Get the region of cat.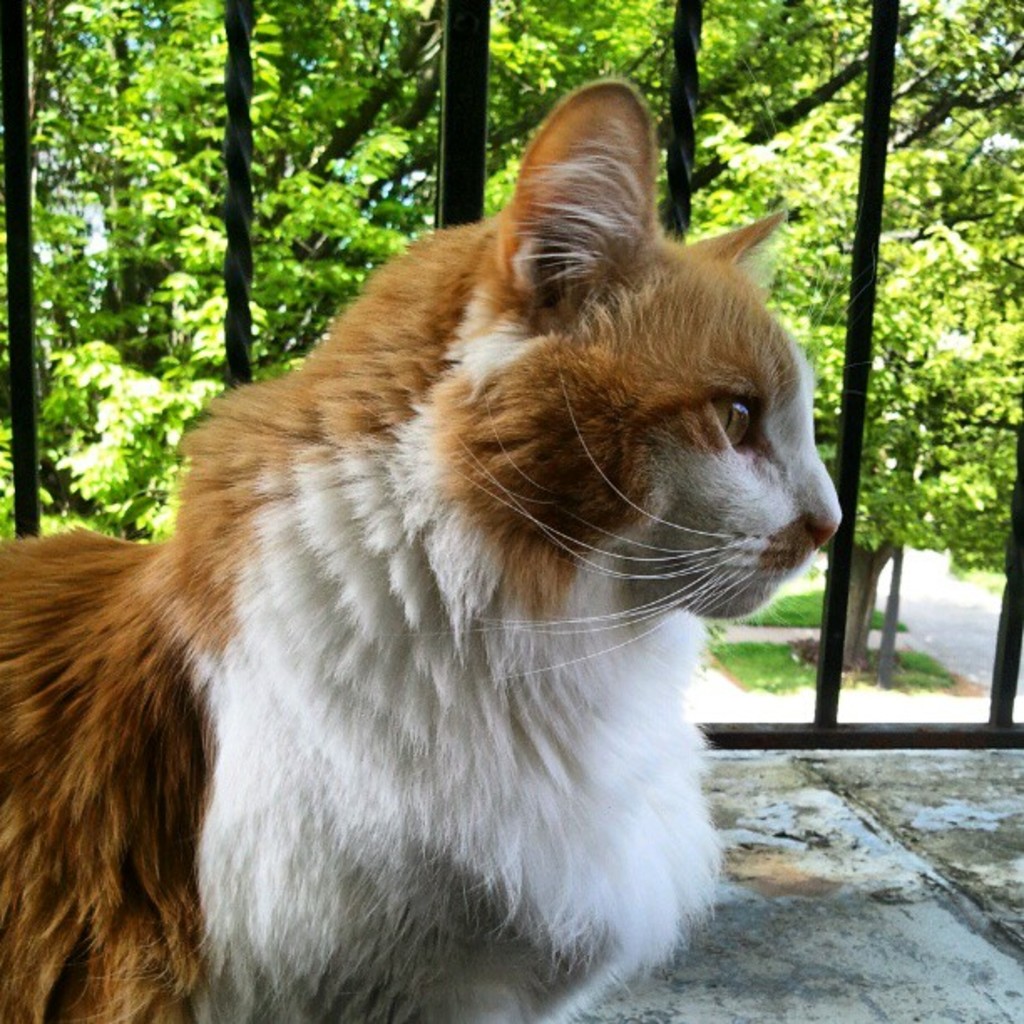
[0, 84, 840, 1022].
